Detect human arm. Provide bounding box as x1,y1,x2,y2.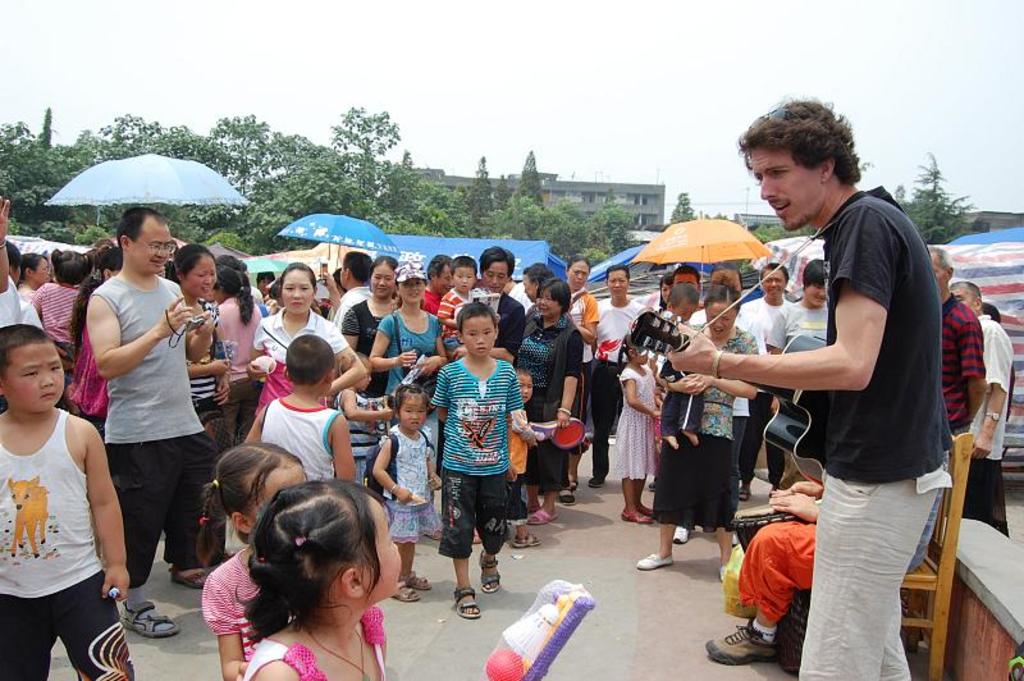
205,573,246,678.
